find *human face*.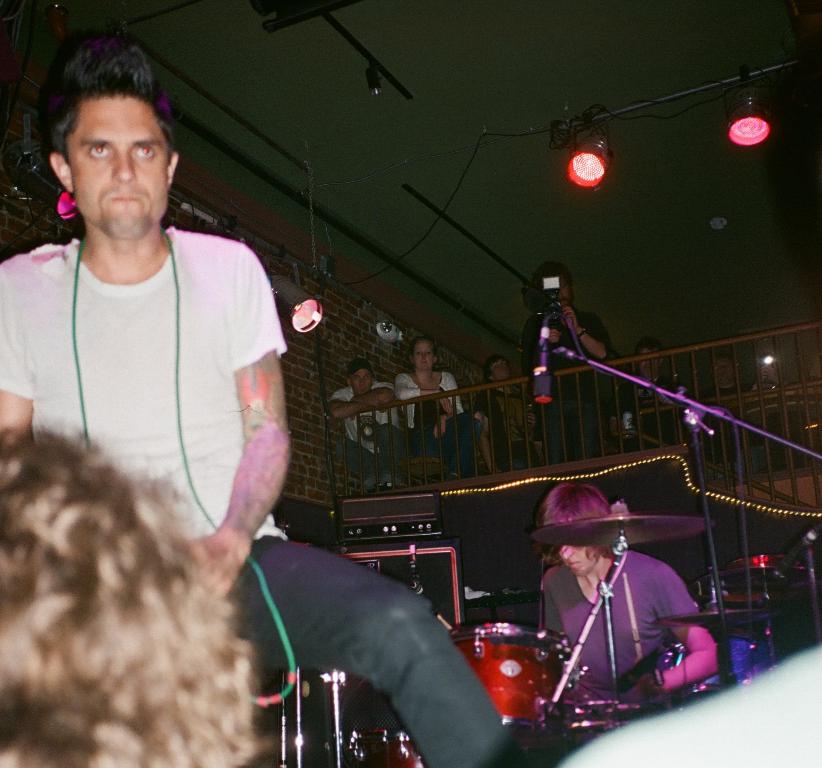
350:371:374:396.
